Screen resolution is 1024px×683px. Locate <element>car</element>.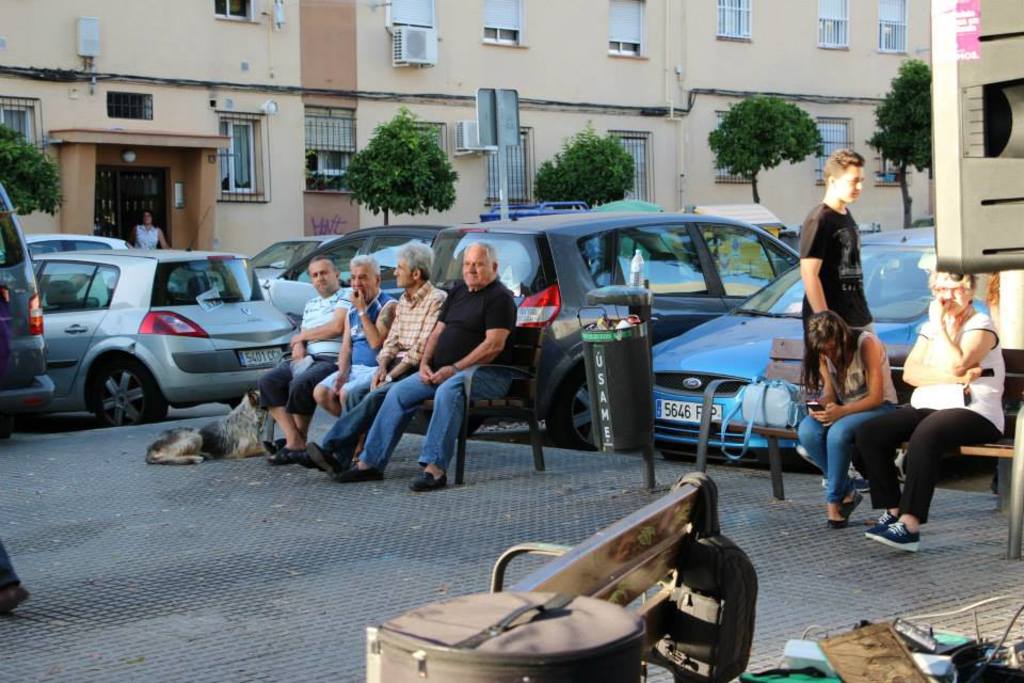
276 220 455 291.
